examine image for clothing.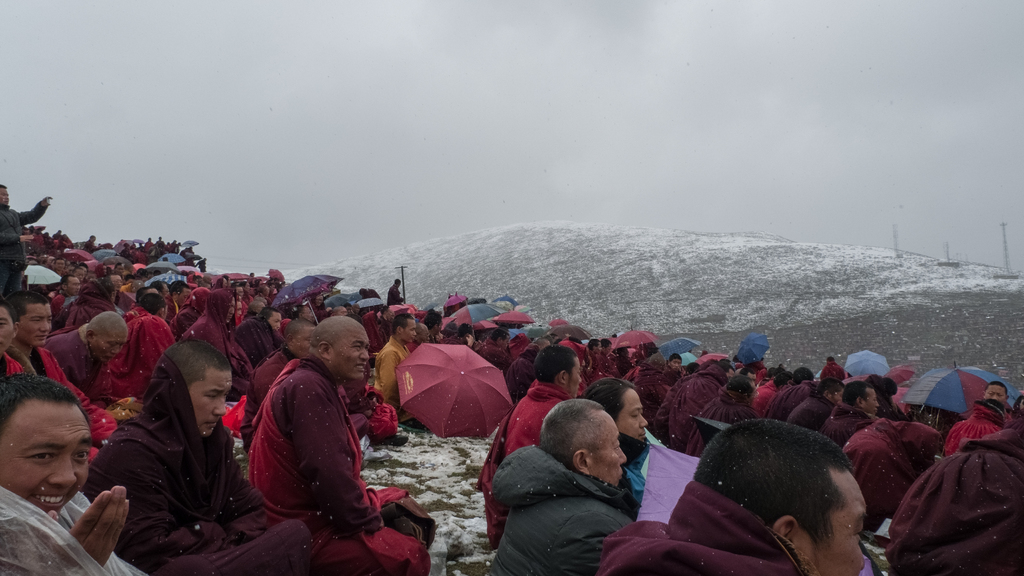
Examination result: select_region(845, 418, 909, 515).
